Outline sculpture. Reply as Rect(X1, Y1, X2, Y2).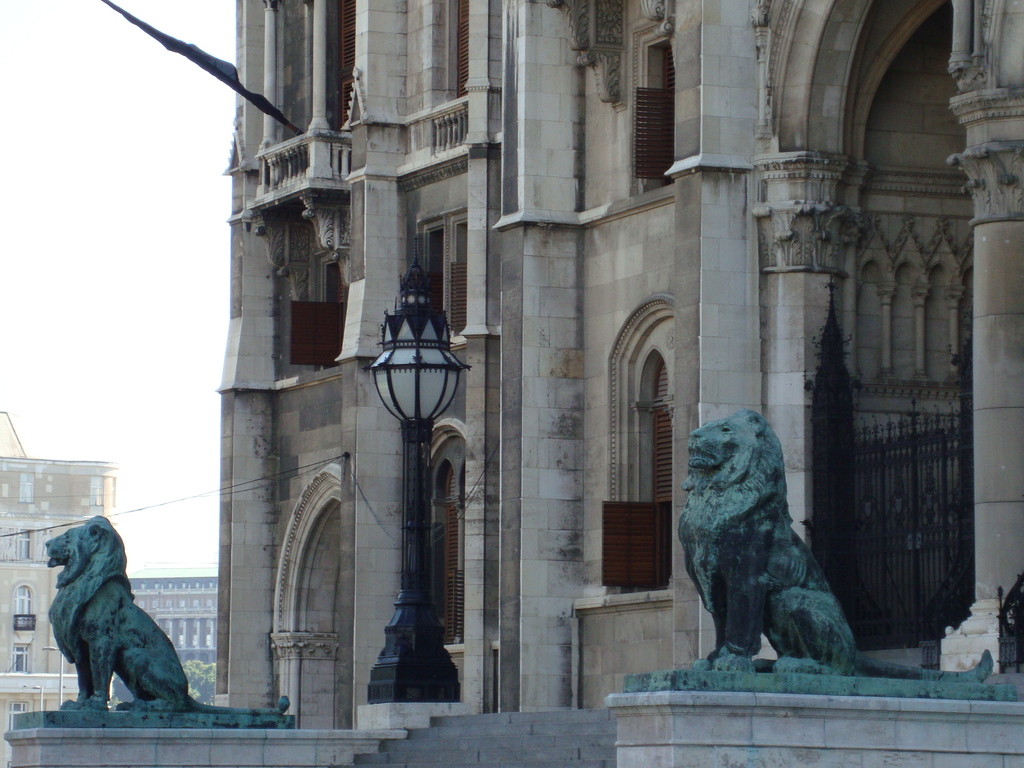
Rect(8, 500, 307, 737).
